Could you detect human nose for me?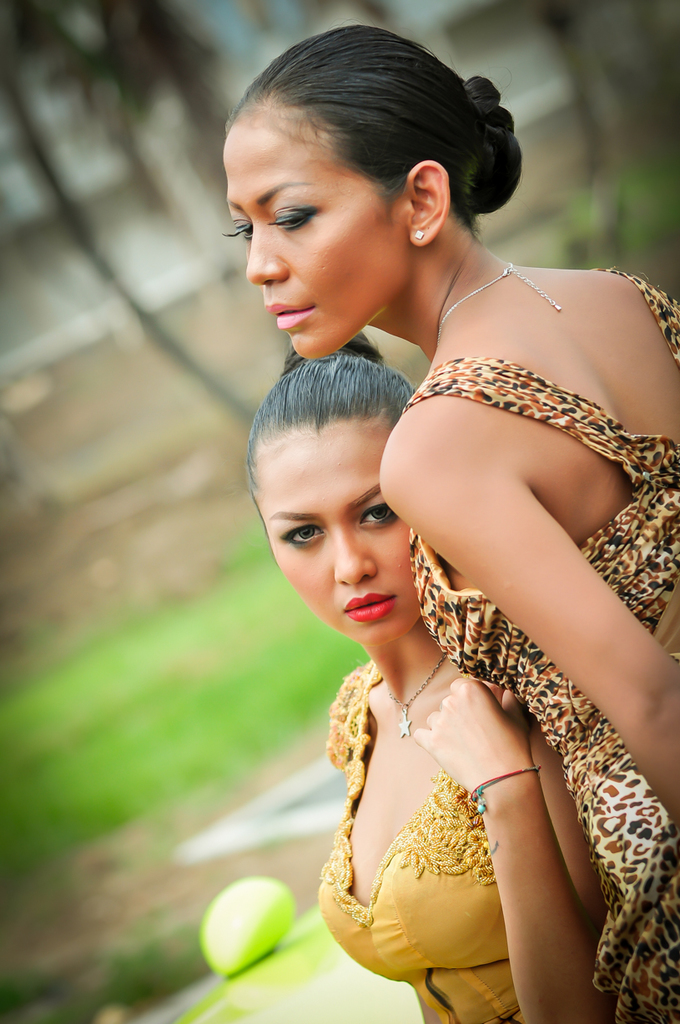
Detection result: <bbox>330, 526, 380, 587</bbox>.
